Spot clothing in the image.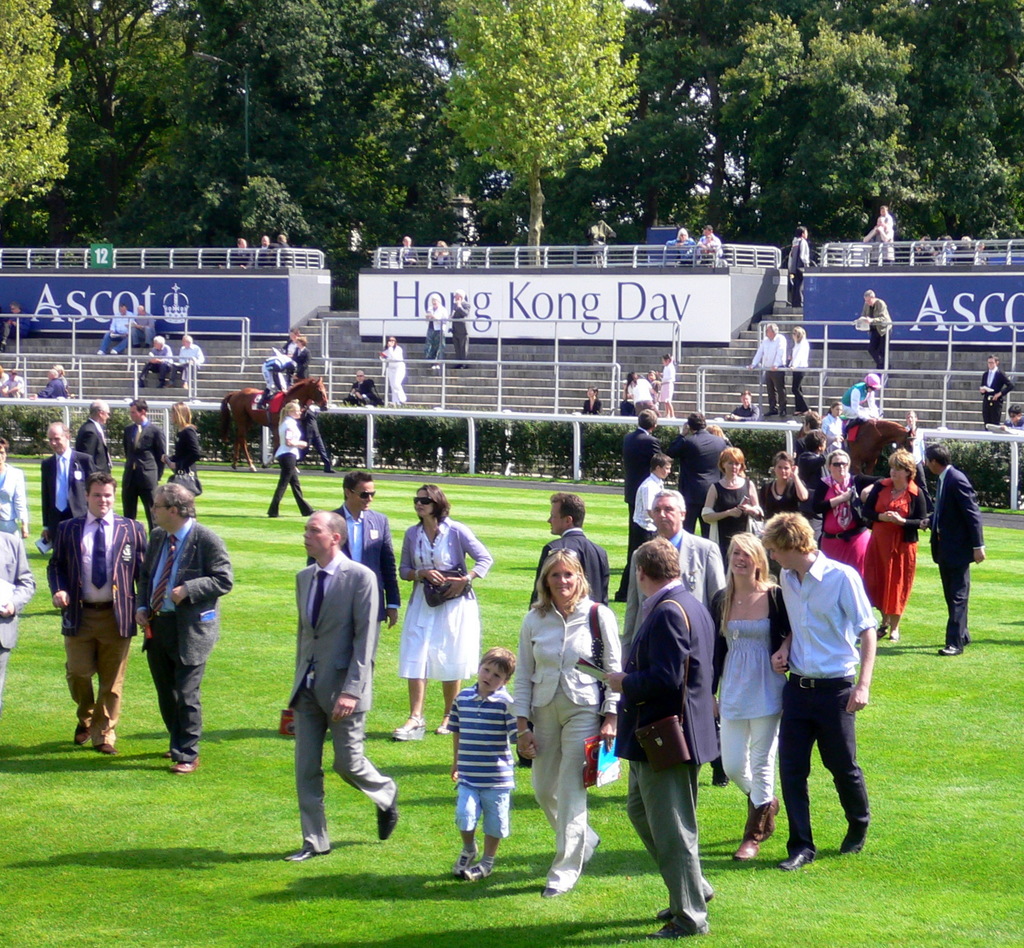
clothing found at bbox=[230, 247, 254, 268].
